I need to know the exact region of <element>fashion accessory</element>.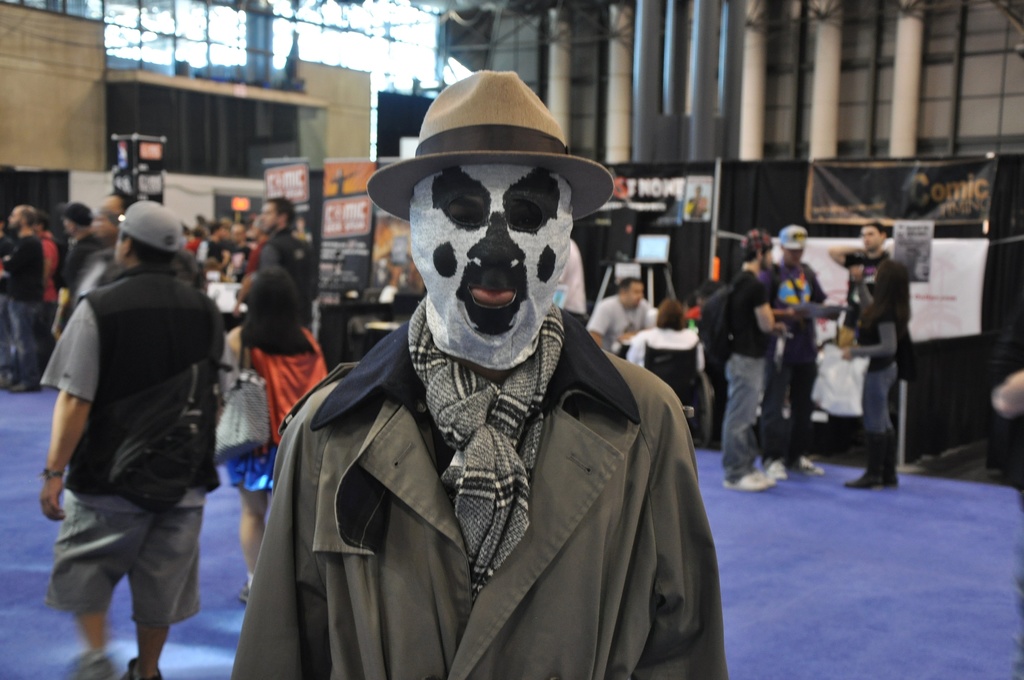
Region: bbox(213, 335, 271, 466).
